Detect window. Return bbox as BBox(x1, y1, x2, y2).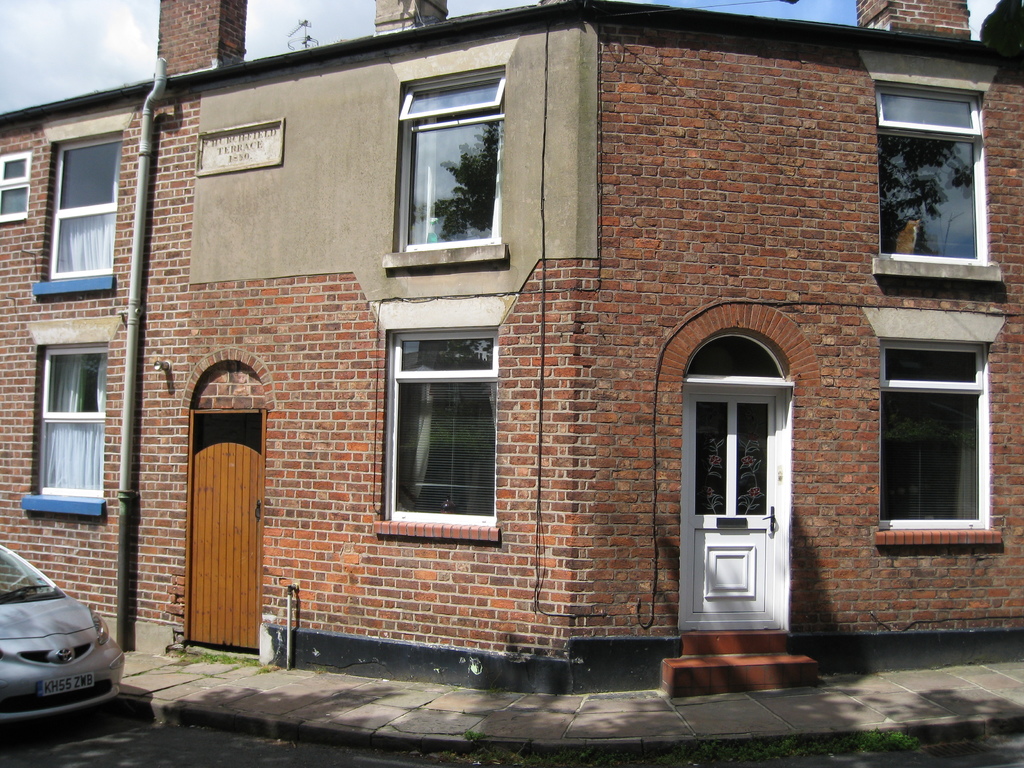
BBox(880, 342, 989, 532).
